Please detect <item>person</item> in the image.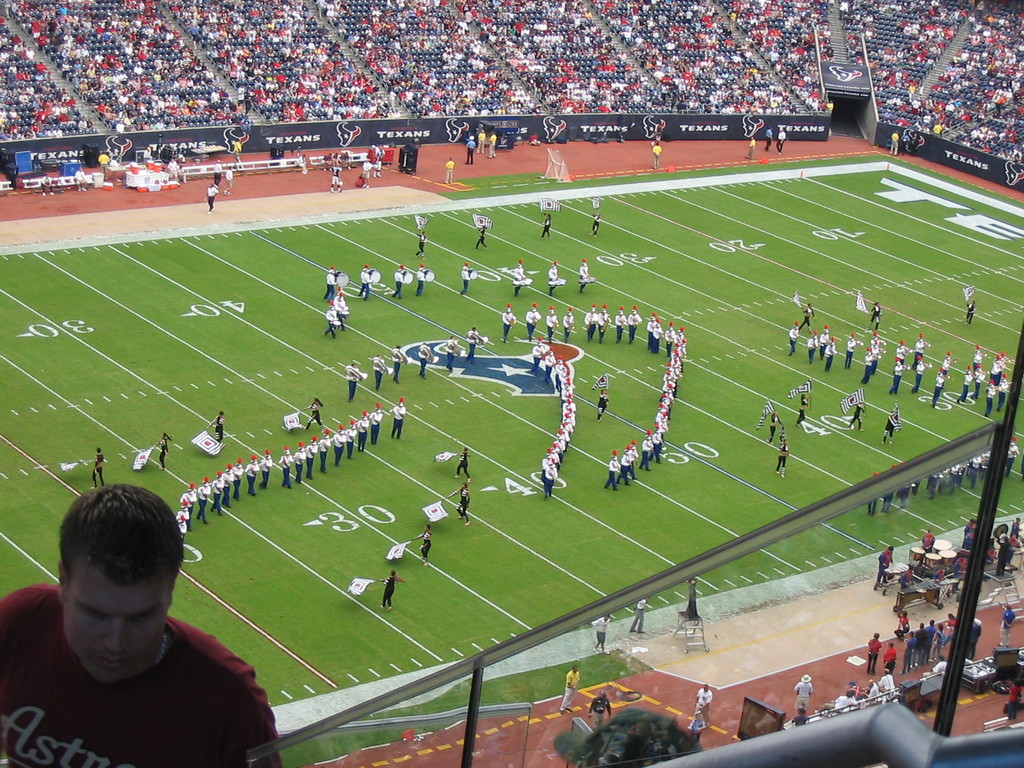
377:566:406:611.
